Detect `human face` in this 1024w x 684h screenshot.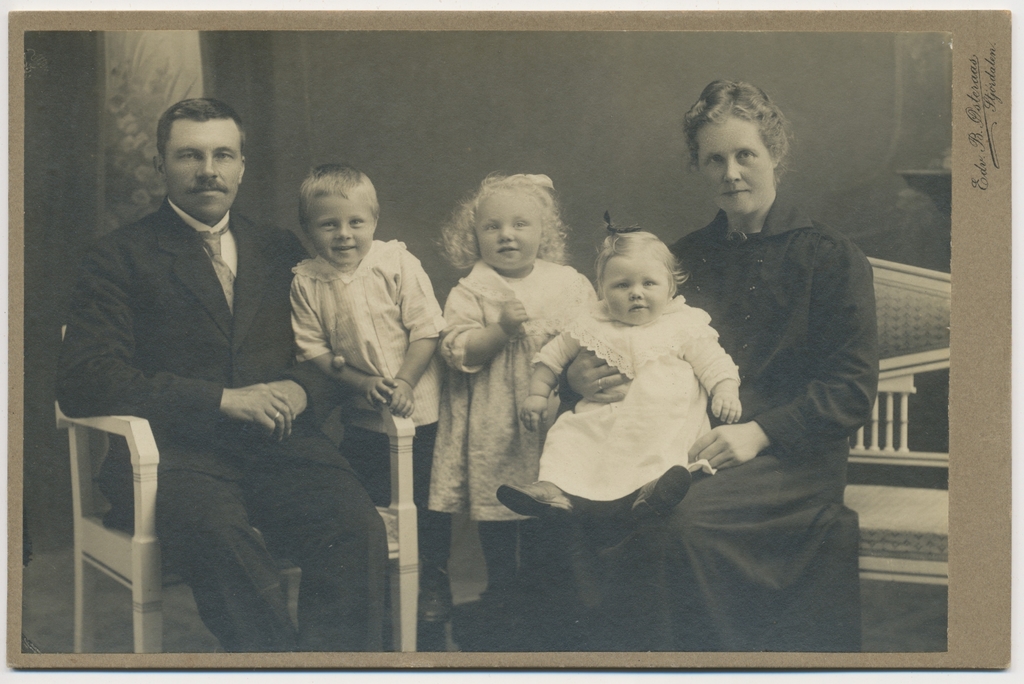
Detection: [306,191,372,265].
